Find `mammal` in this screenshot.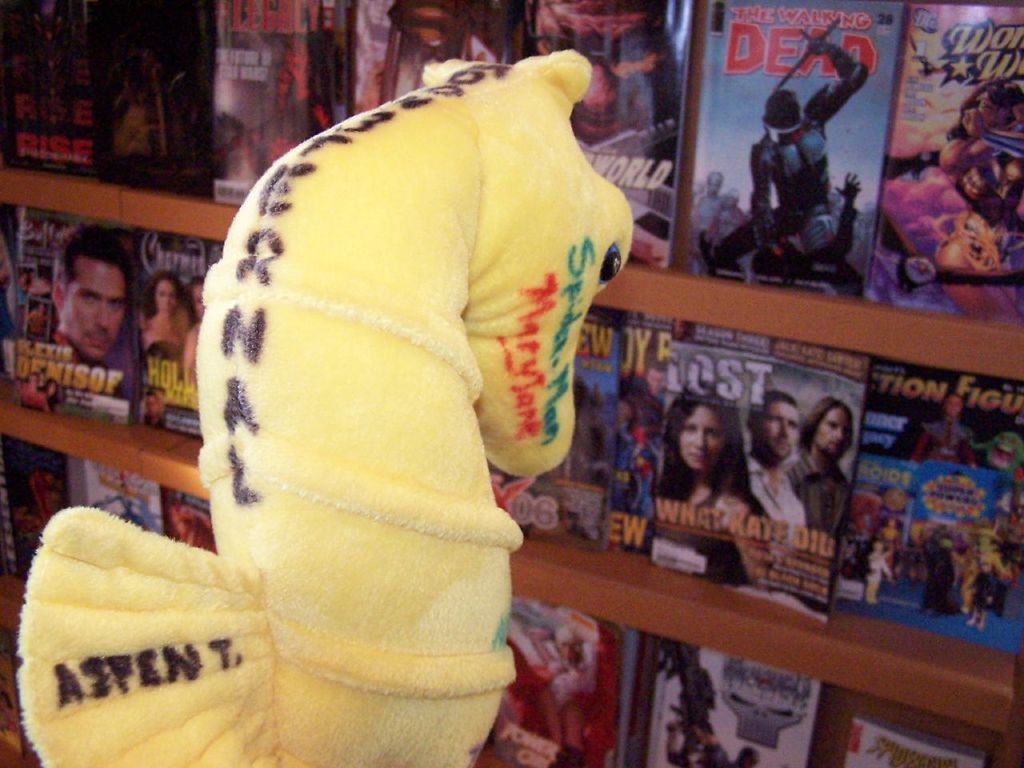
The bounding box for `mammal` is [x1=774, y1=390, x2=849, y2=543].
